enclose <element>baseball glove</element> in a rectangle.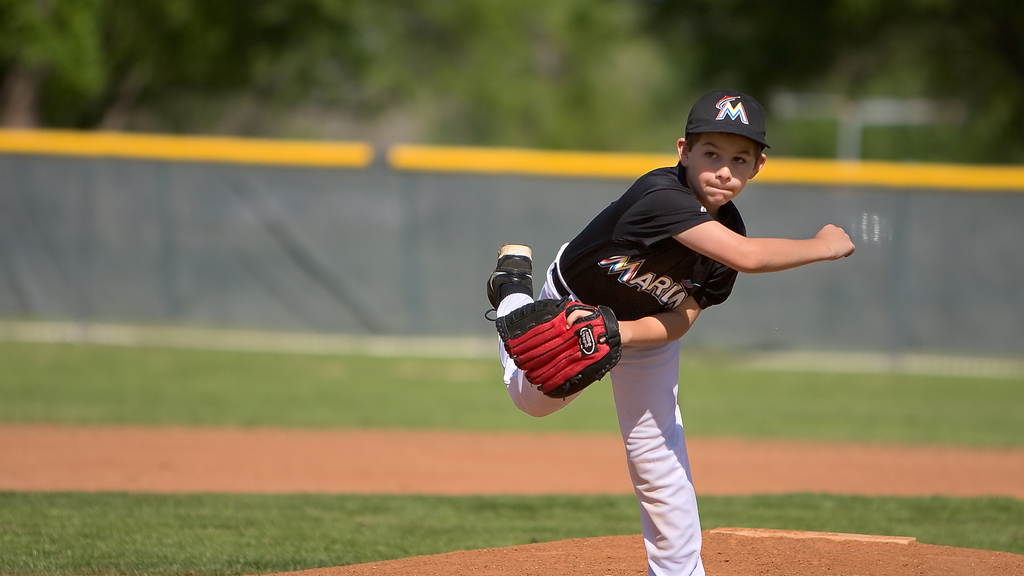
box(493, 296, 623, 405).
